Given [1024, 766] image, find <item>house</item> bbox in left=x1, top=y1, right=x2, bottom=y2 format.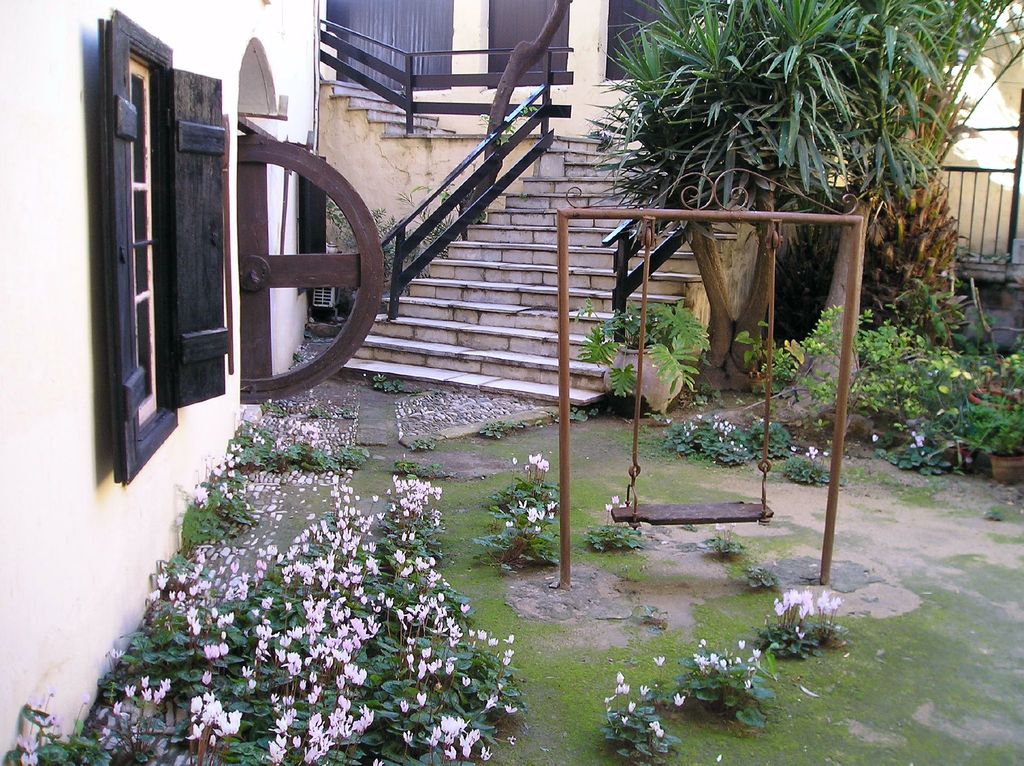
left=0, top=0, right=316, bottom=765.
